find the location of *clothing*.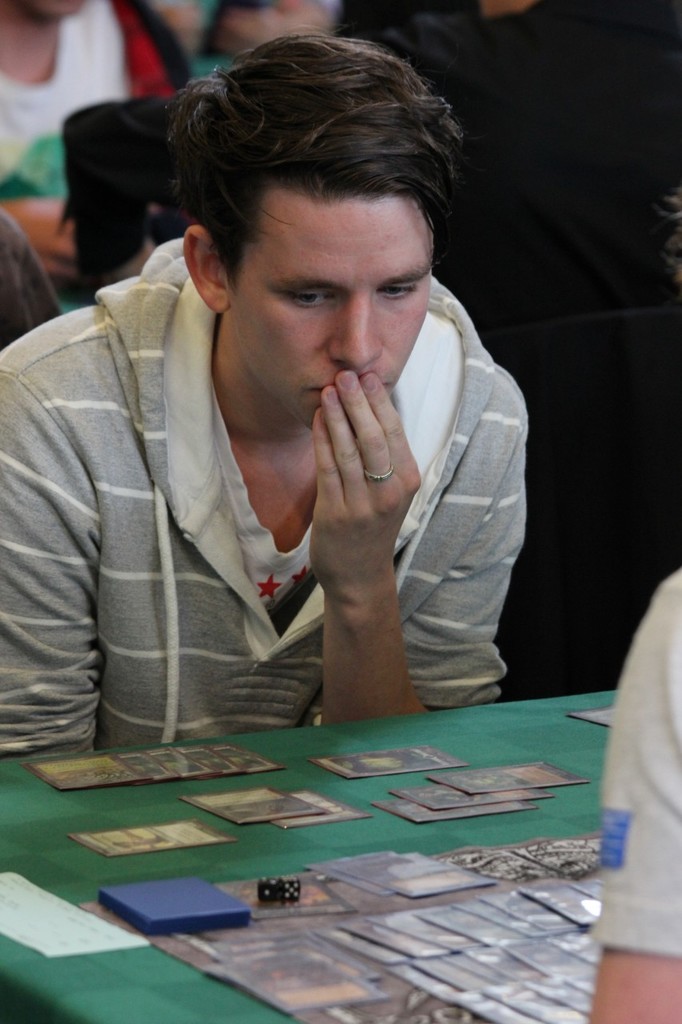
Location: 598, 558, 681, 952.
